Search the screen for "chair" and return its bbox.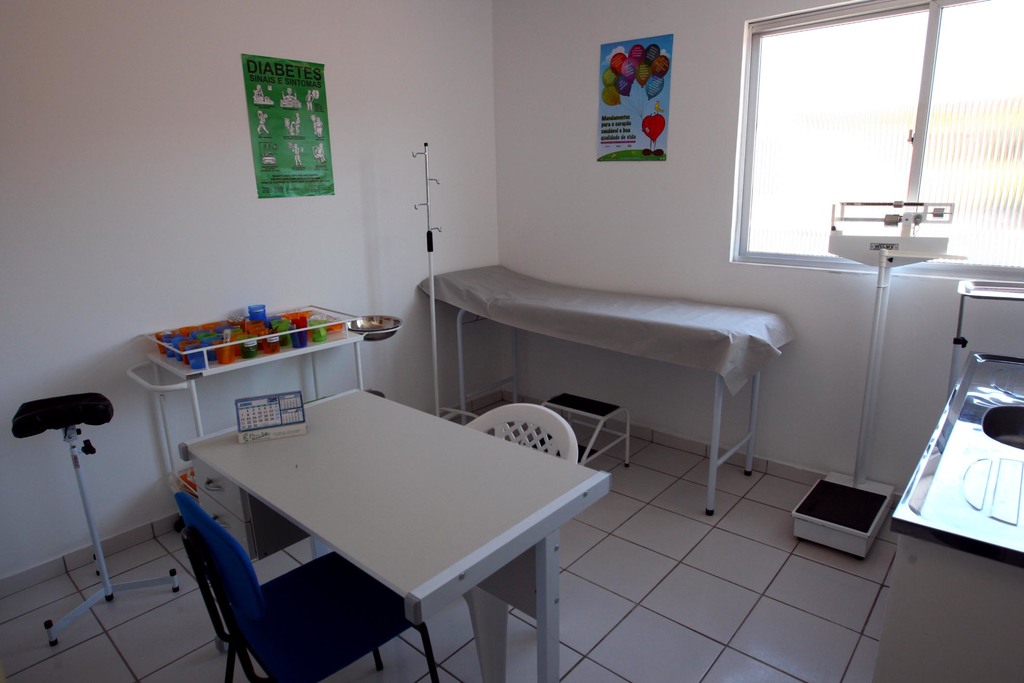
Found: pyautogui.locateOnScreen(463, 401, 582, 682).
